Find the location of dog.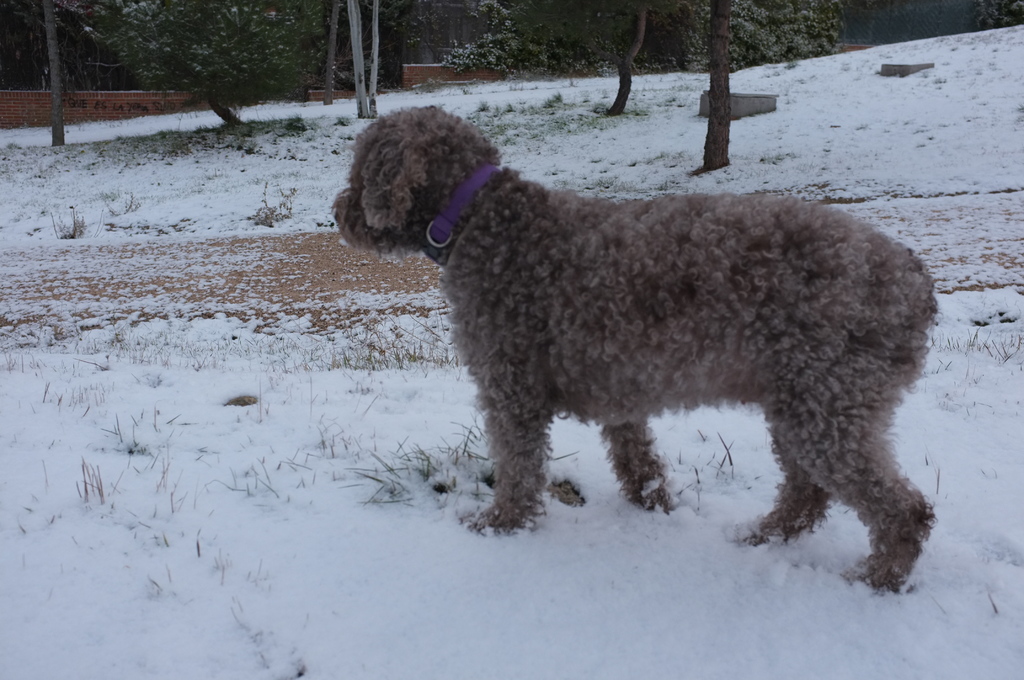
Location: (left=330, top=103, right=942, bottom=594).
